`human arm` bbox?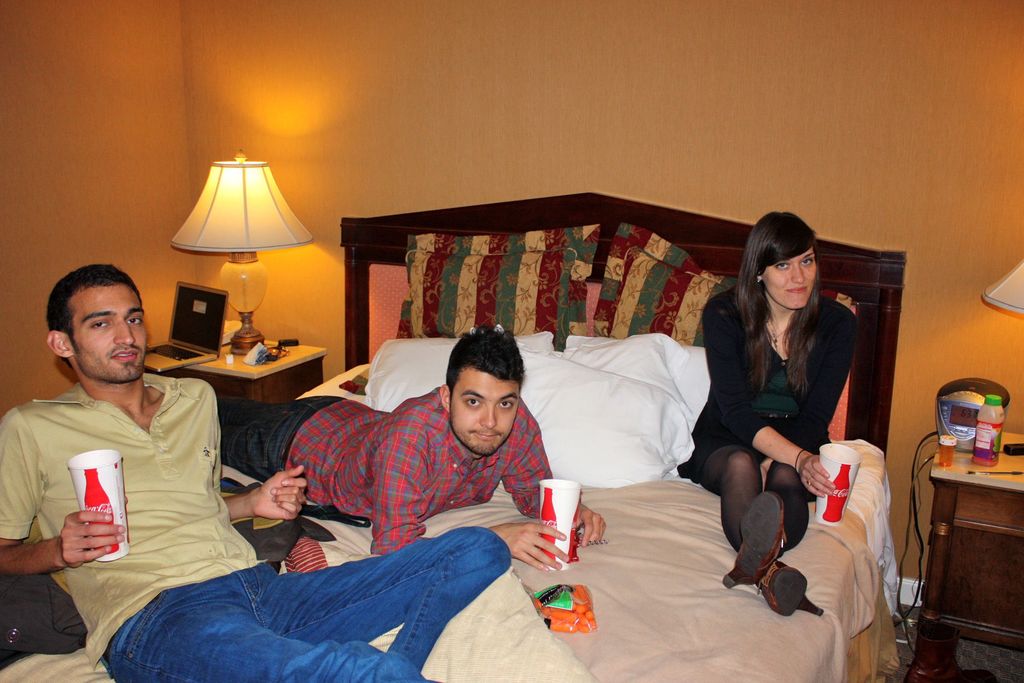
region(0, 413, 122, 575)
